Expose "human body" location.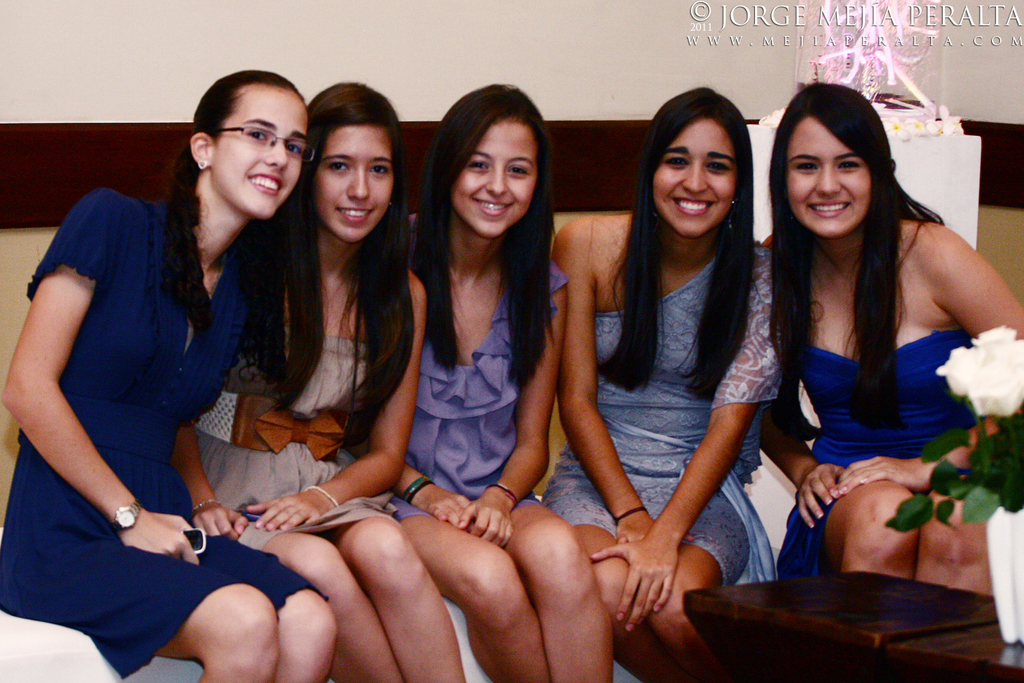
Exposed at select_region(4, 74, 307, 680).
